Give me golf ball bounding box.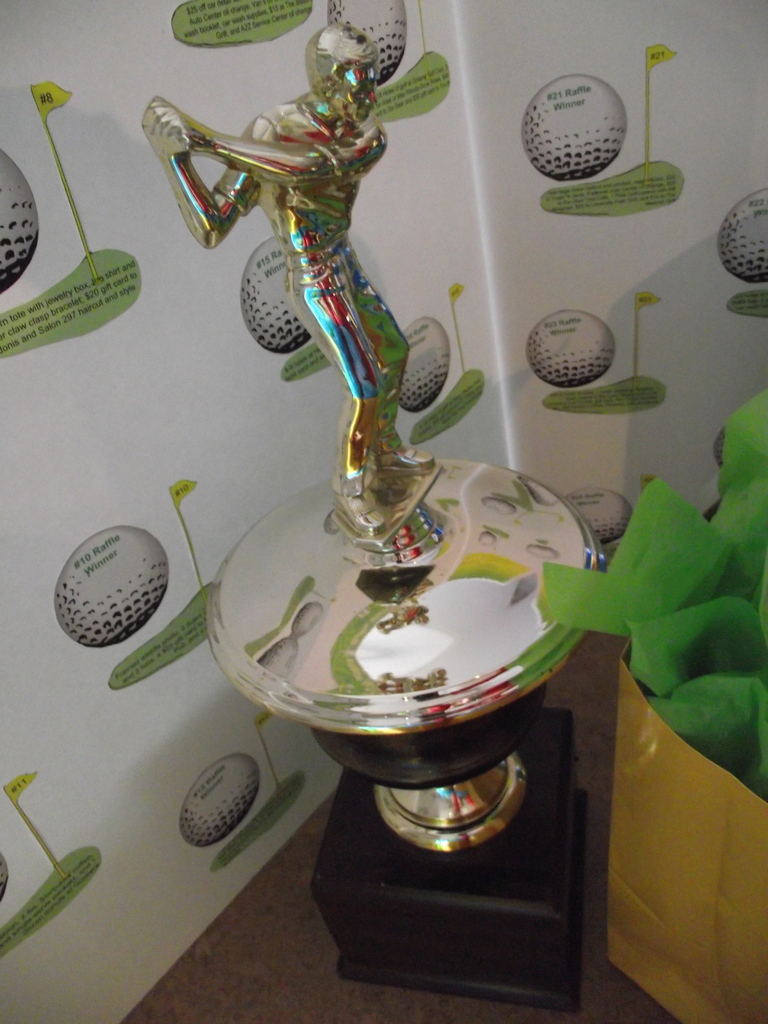
(329,0,406,87).
